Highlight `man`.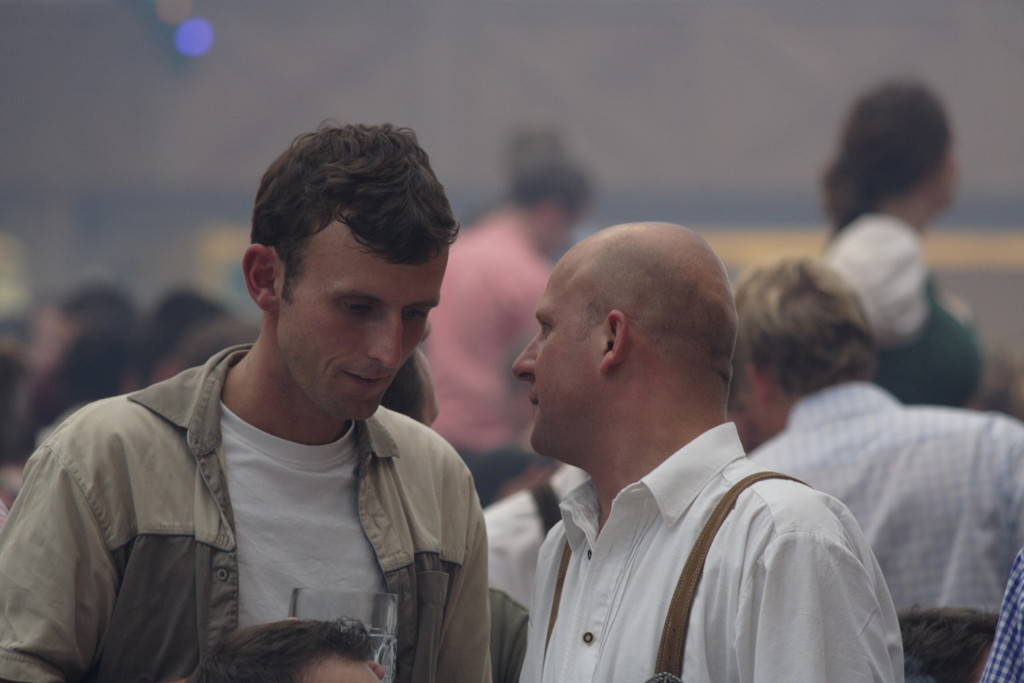
Highlighted region: [0, 119, 492, 682].
